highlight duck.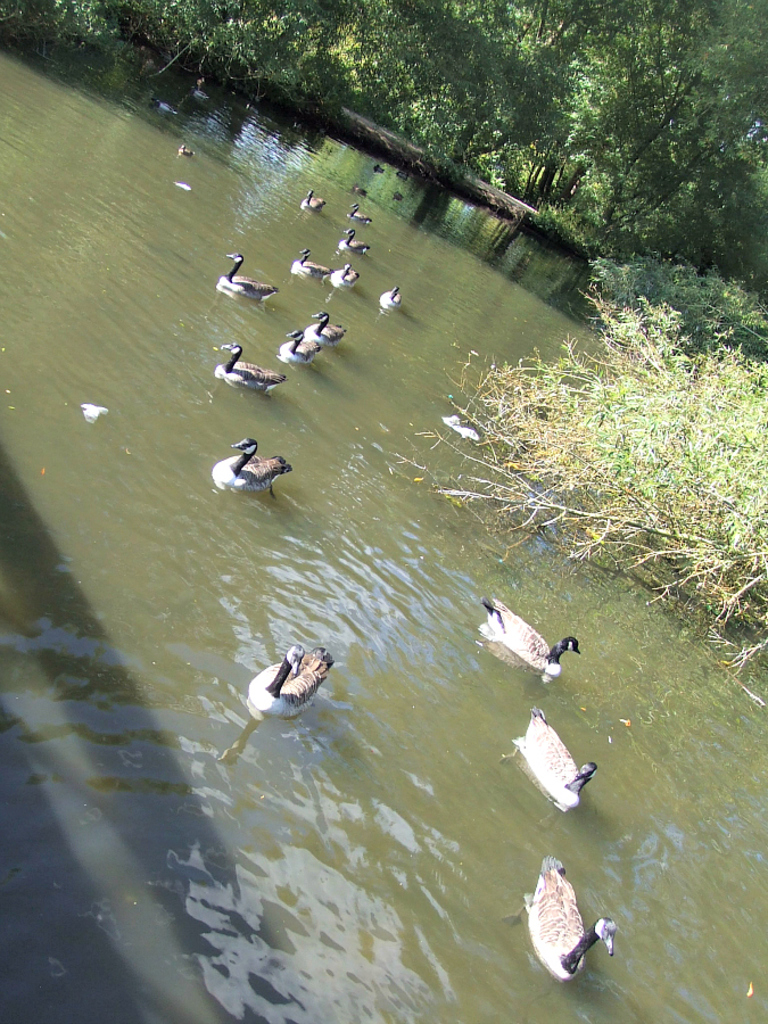
Highlighted region: BBox(338, 220, 375, 263).
